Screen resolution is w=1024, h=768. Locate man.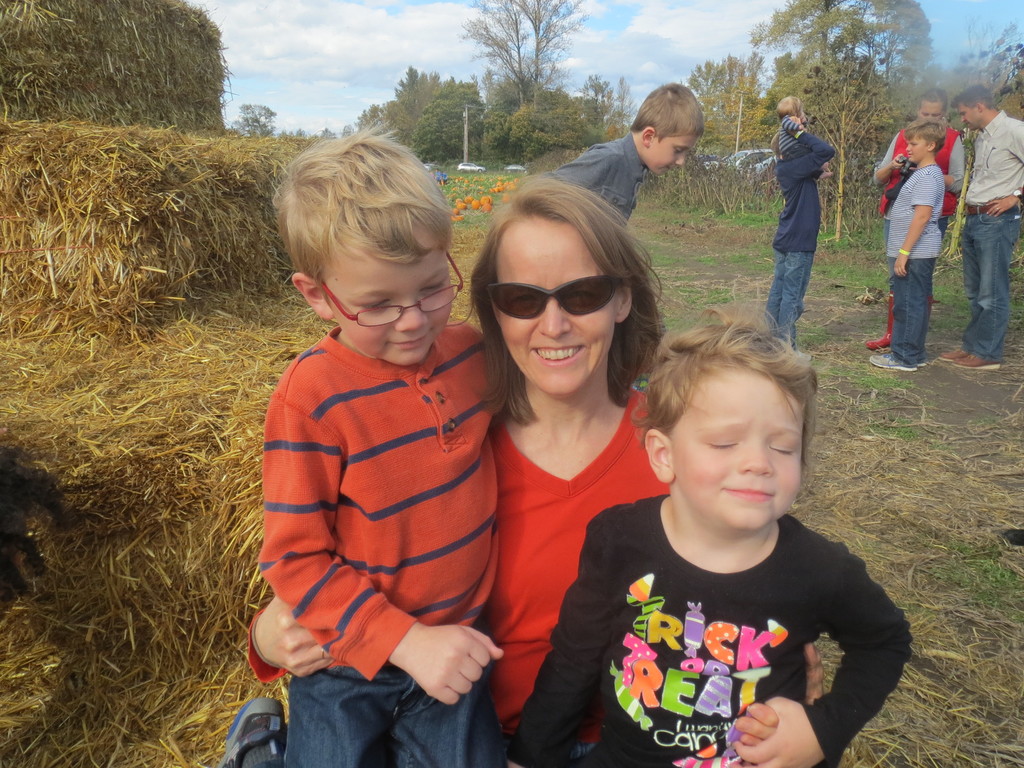
bbox=(950, 86, 1023, 373).
